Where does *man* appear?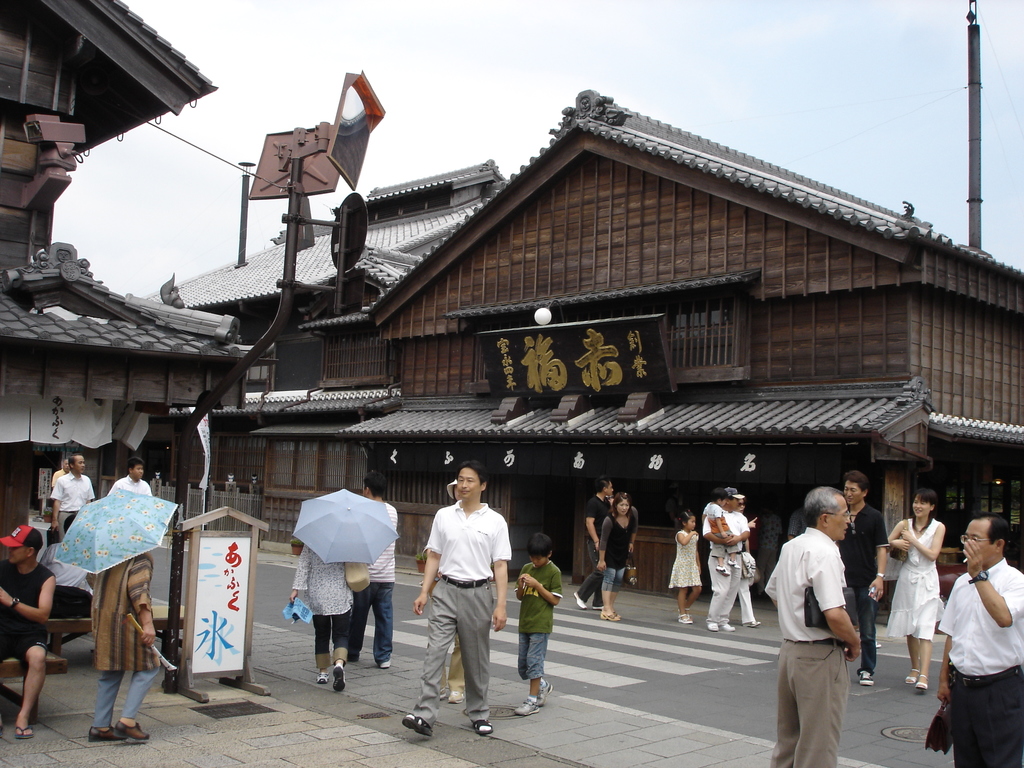
Appears at region(50, 452, 97, 540).
